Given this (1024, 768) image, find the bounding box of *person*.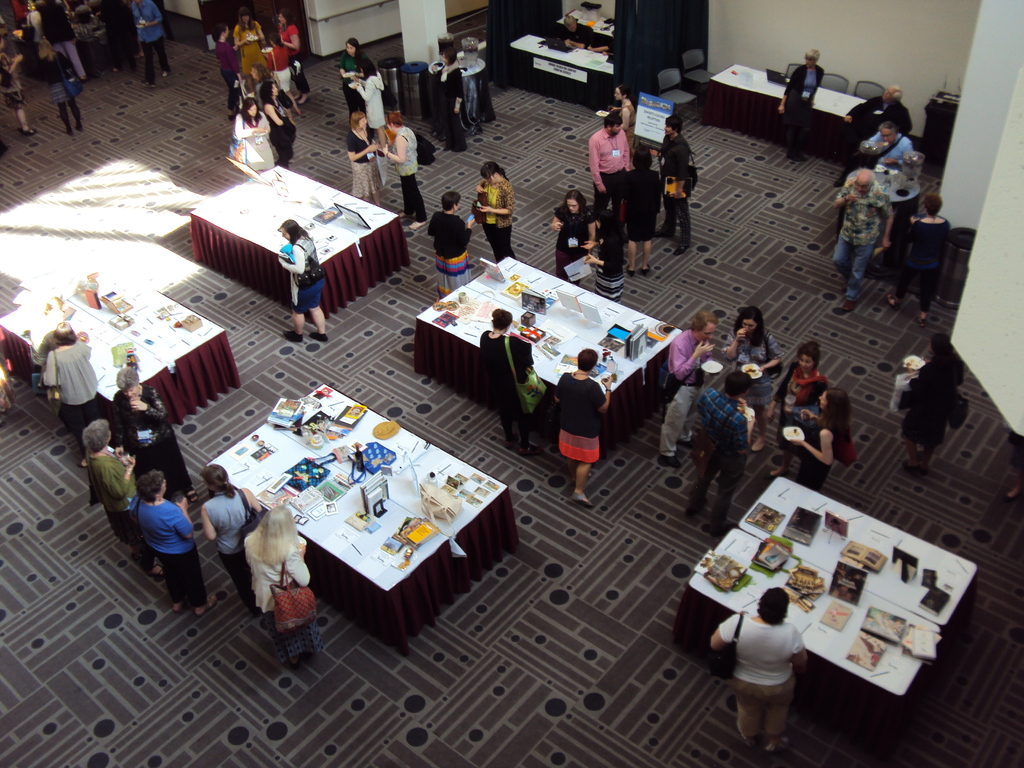
bbox=(424, 193, 474, 301).
